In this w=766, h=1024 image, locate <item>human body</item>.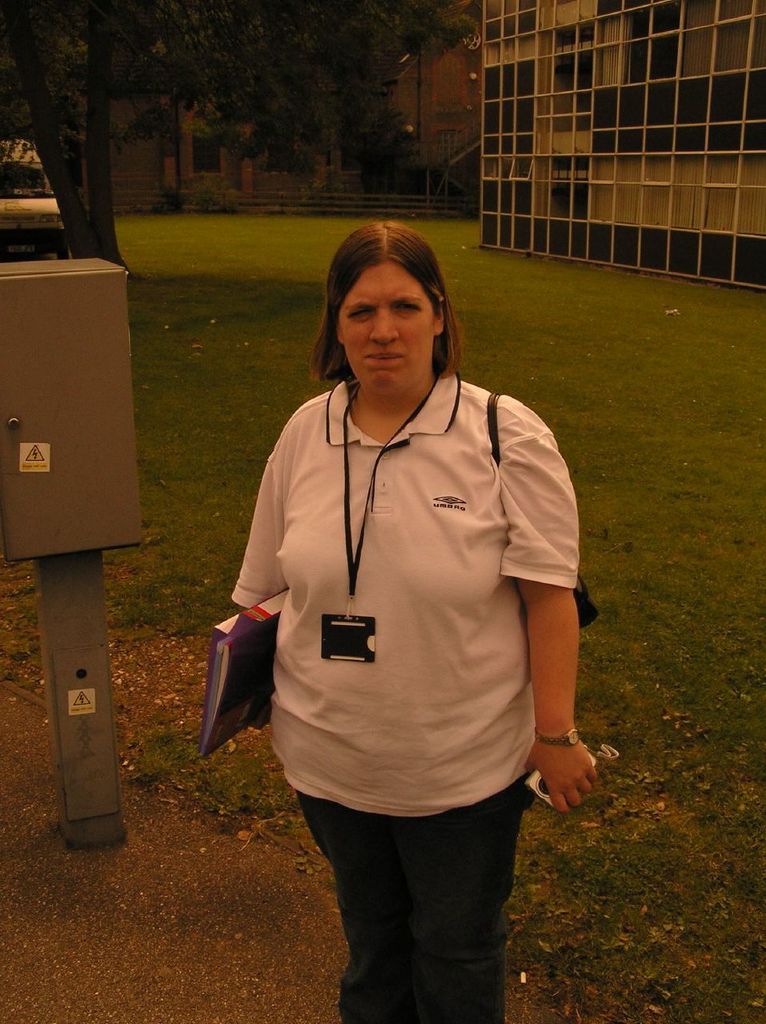
Bounding box: 195/247/606/1023.
